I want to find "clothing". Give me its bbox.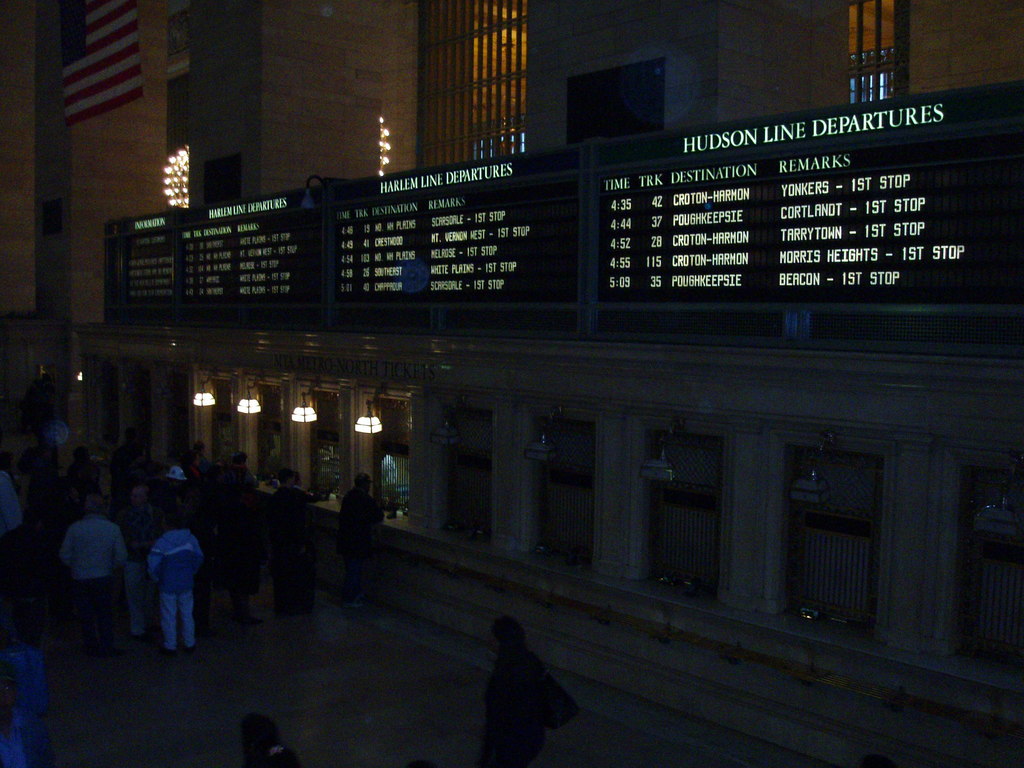
[x1=483, y1=643, x2=541, y2=766].
